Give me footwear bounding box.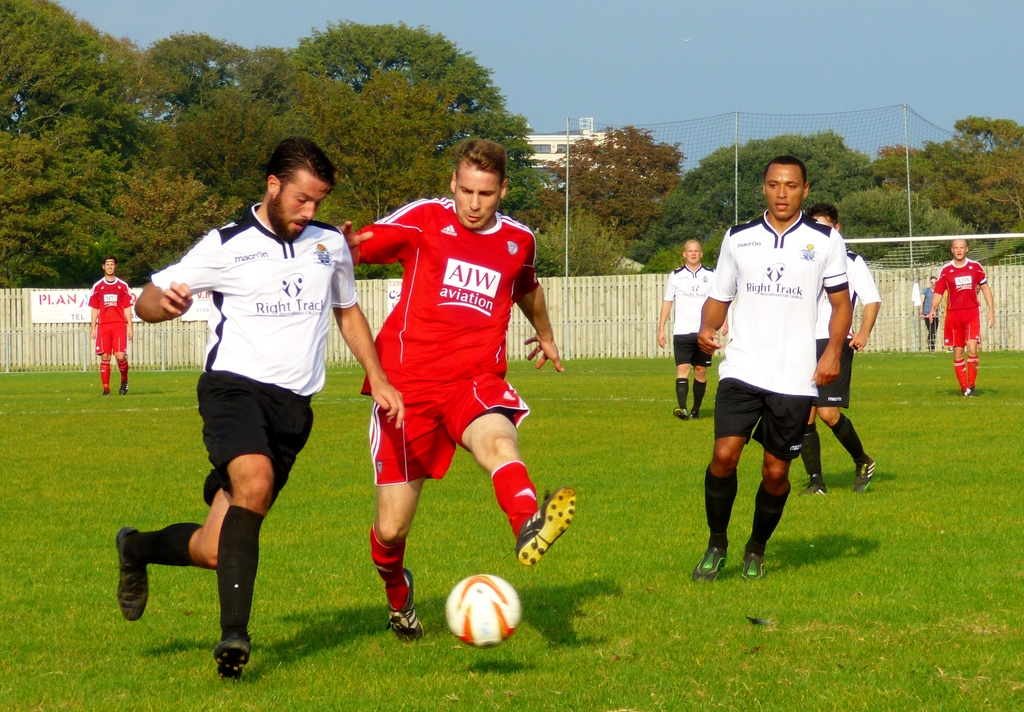
104:390:109:397.
